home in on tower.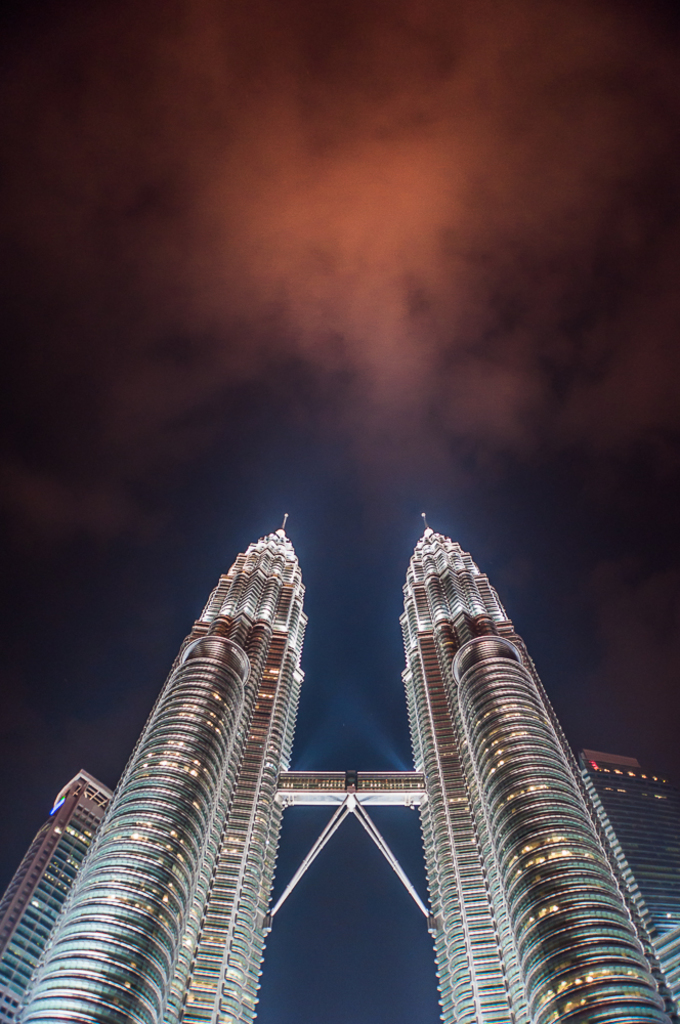
Homed in at crop(348, 513, 671, 1001).
